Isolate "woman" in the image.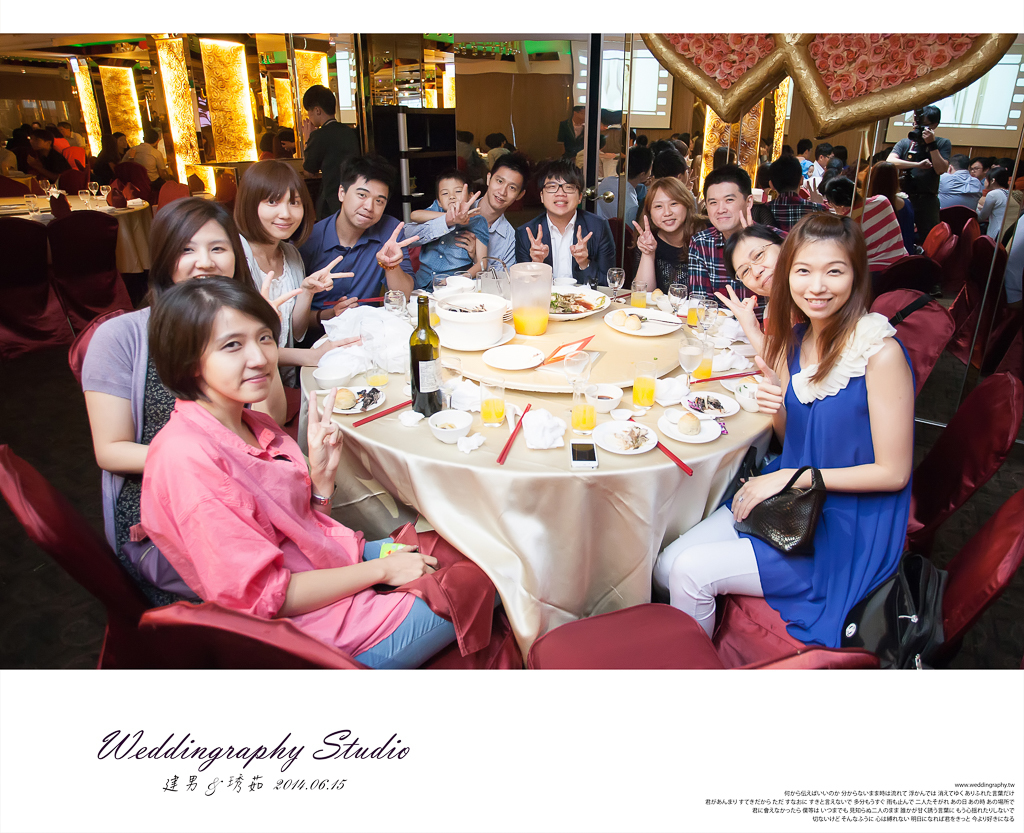
Isolated region: [99, 130, 134, 179].
